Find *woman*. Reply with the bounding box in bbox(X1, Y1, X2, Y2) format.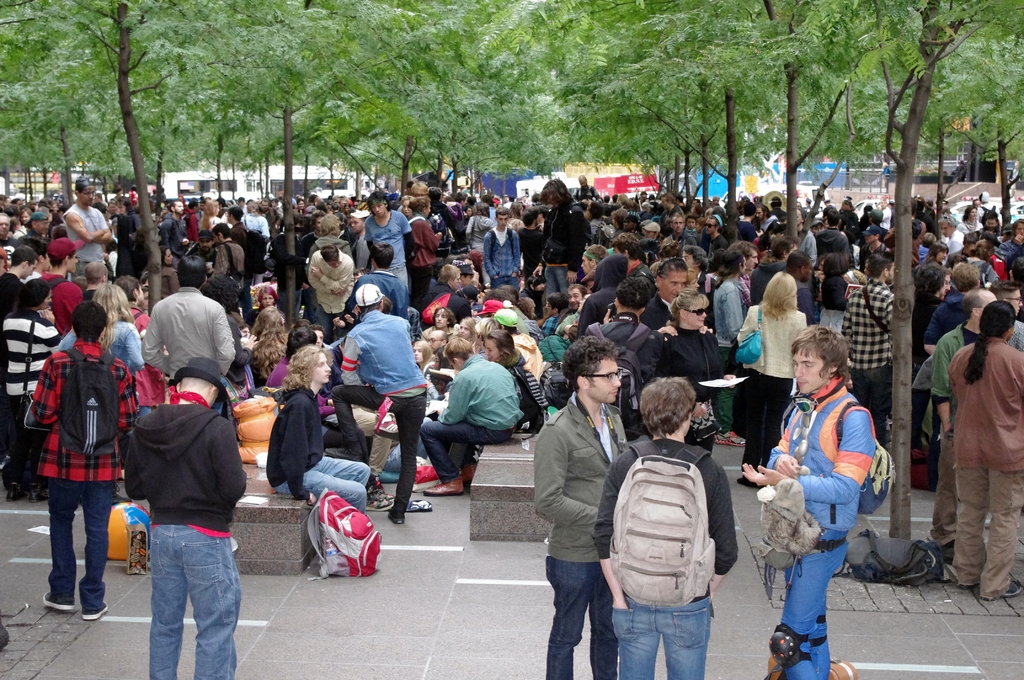
bbox(116, 195, 143, 277).
